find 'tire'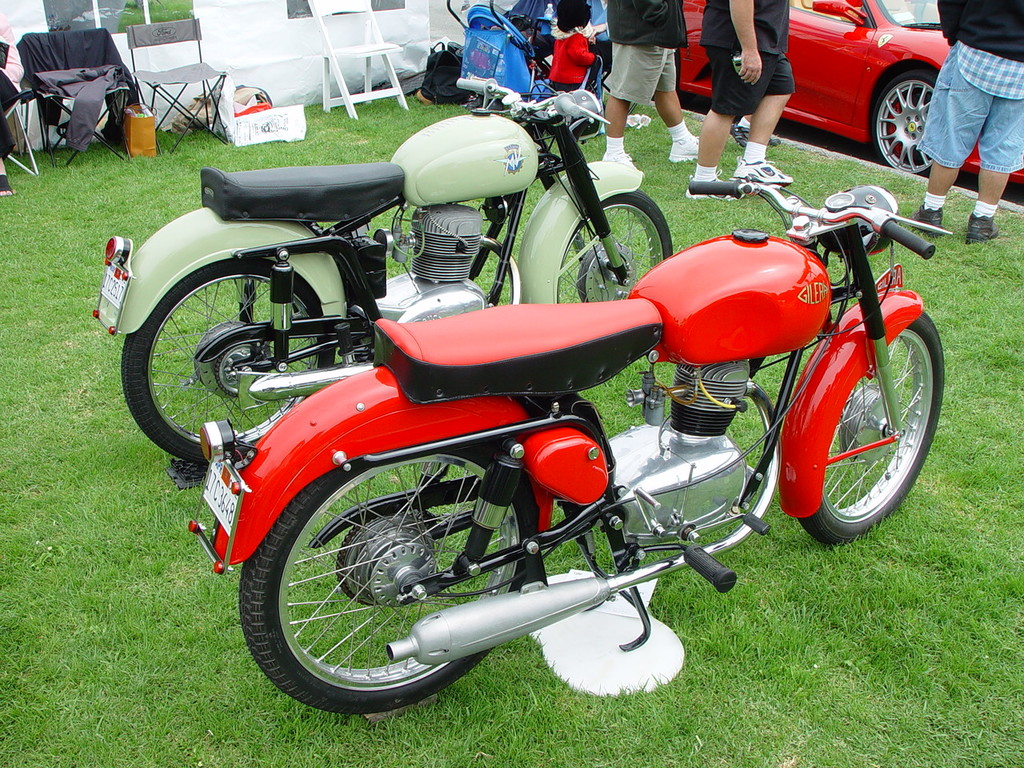
l=121, t=258, r=335, b=466
